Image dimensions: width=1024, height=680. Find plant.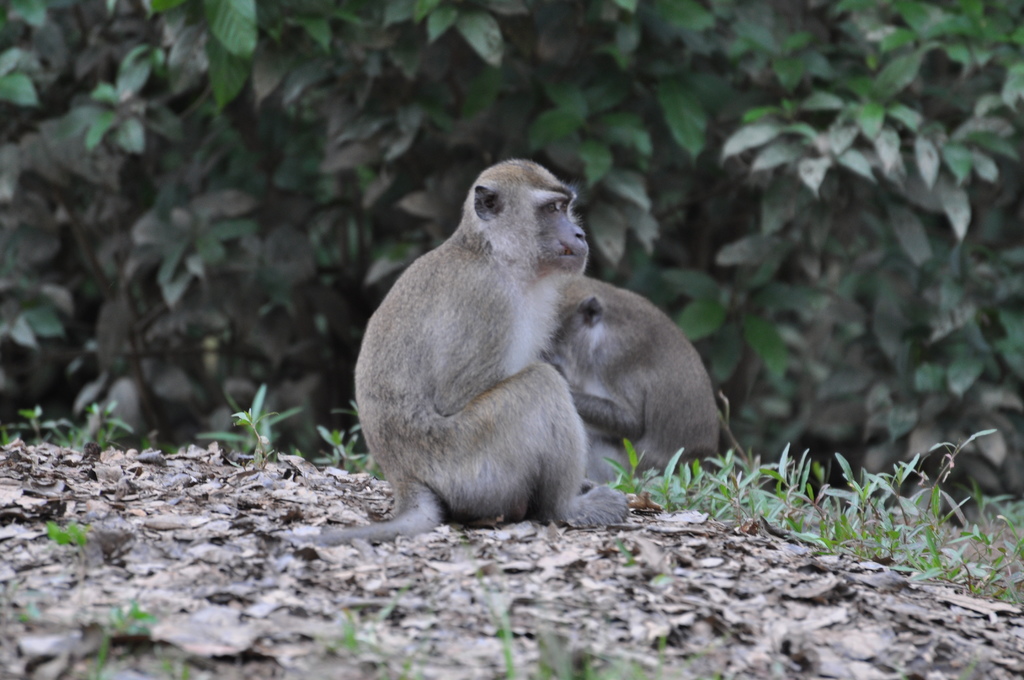
(x1=0, y1=0, x2=1023, y2=679).
